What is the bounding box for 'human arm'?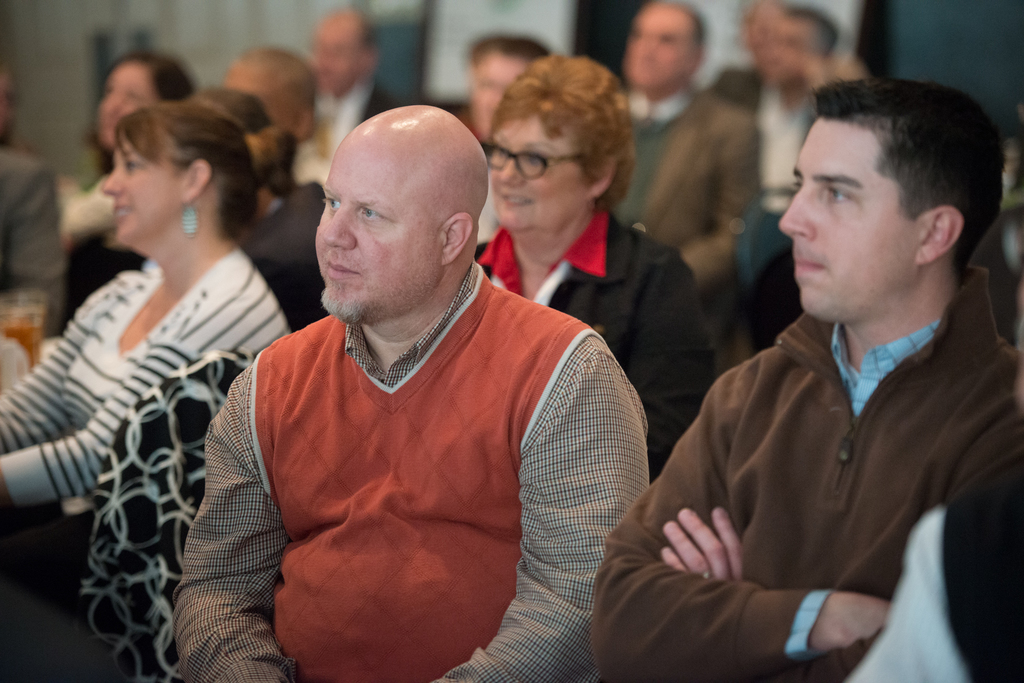
left=589, top=350, right=891, bottom=682.
